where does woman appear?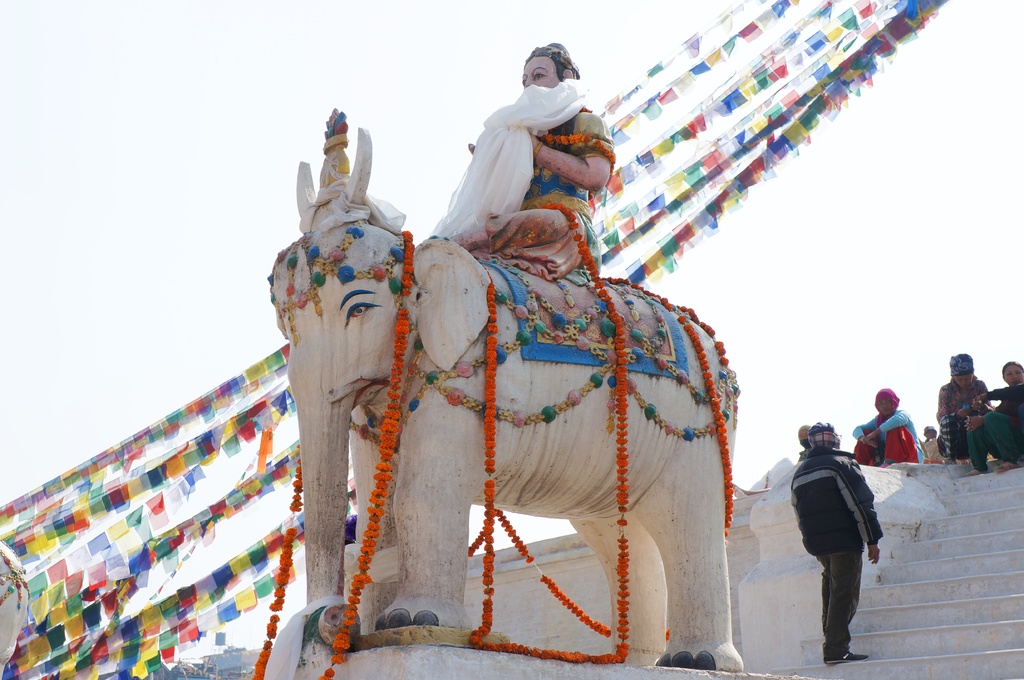
Appears at <region>854, 386, 929, 471</region>.
